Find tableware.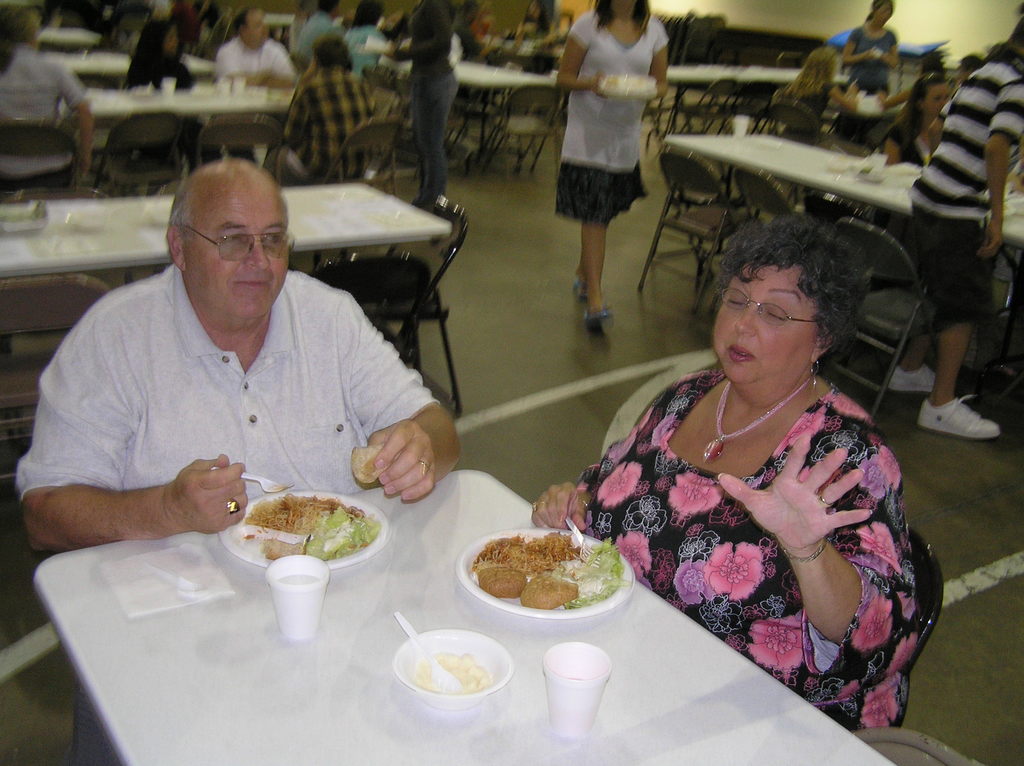
<box>850,92,885,114</box>.
